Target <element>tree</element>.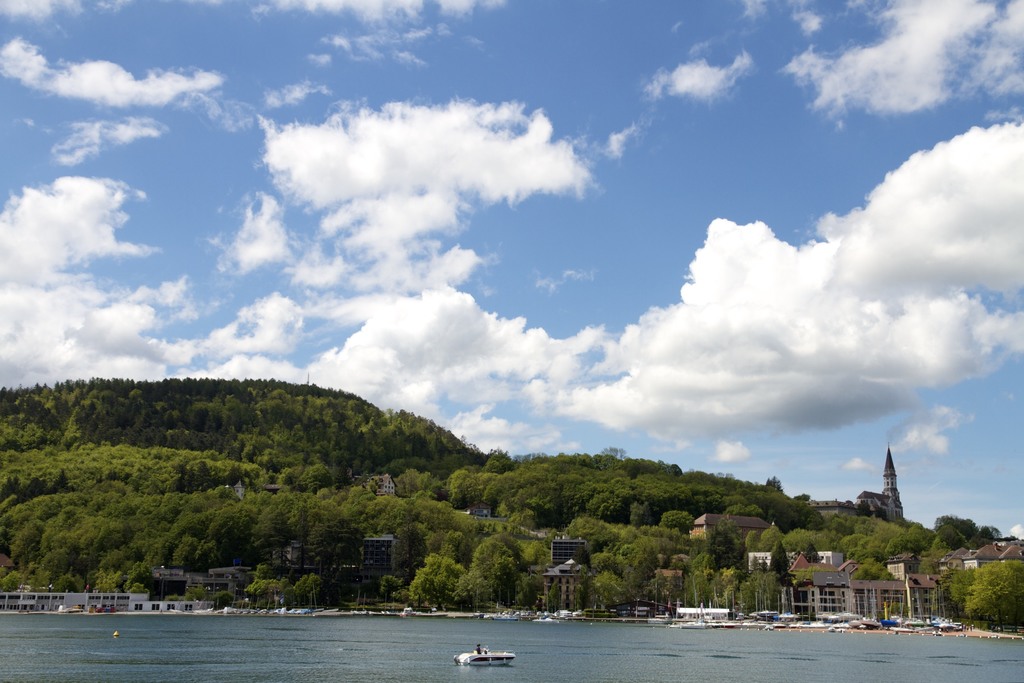
Target region: bbox(951, 561, 1023, 639).
